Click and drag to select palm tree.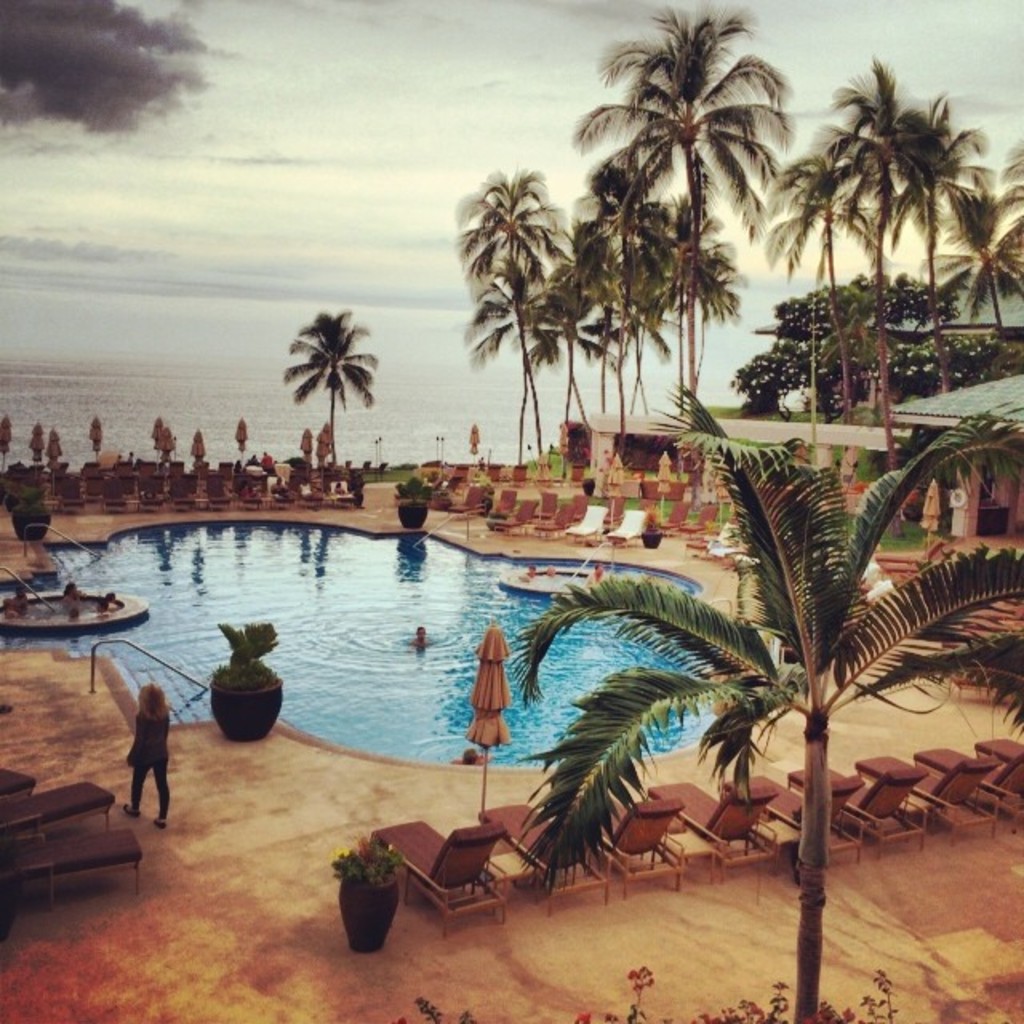
Selection: (299, 312, 349, 472).
